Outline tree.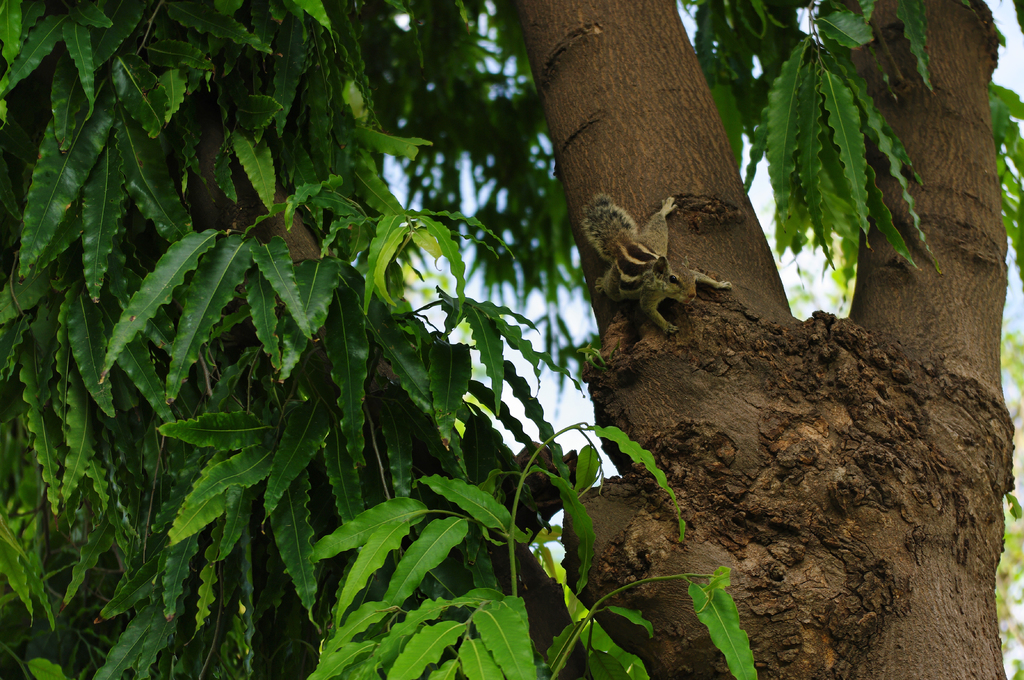
Outline: box(74, 2, 1023, 636).
